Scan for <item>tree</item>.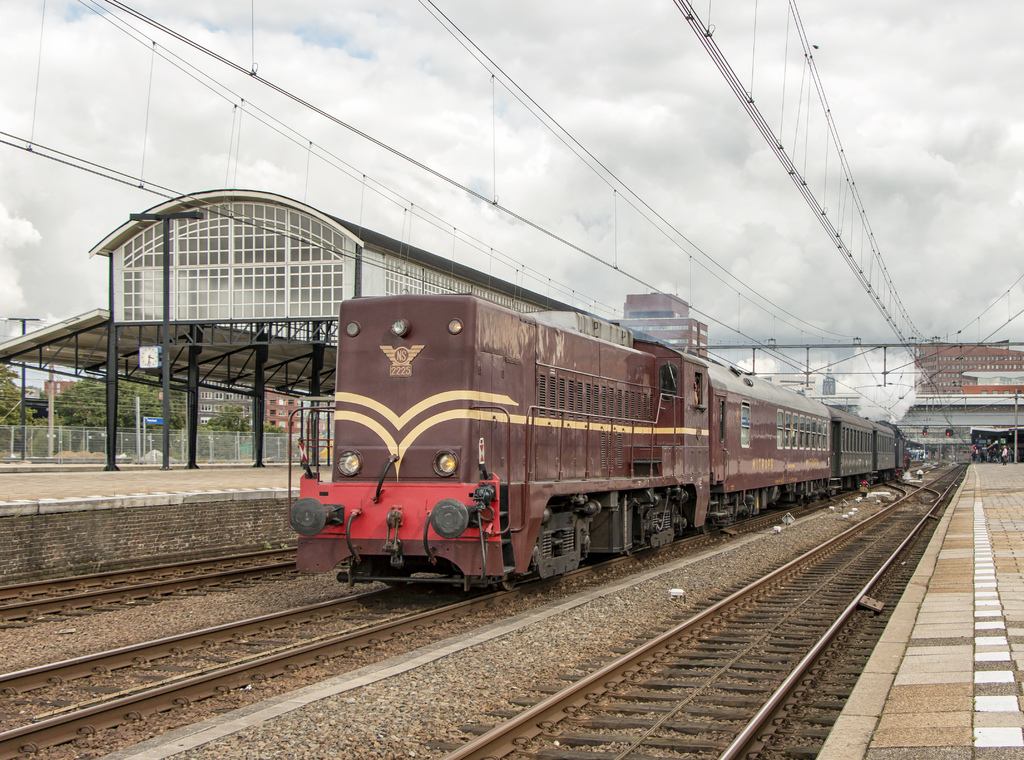
Scan result: (left=0, top=347, right=47, bottom=459).
